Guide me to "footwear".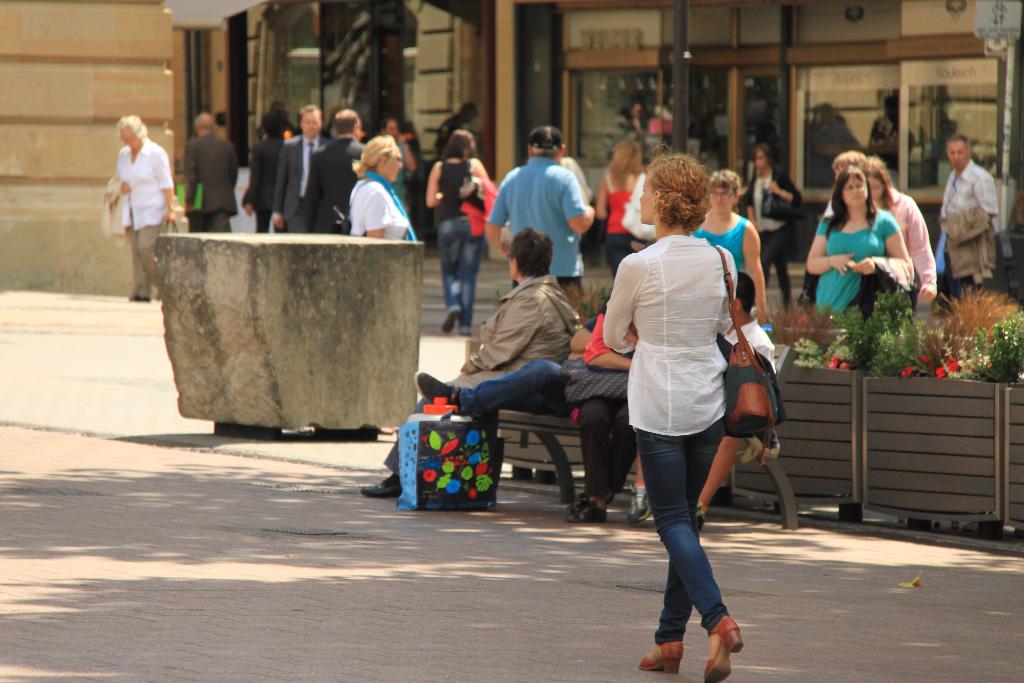
Guidance: bbox=(413, 370, 462, 409).
